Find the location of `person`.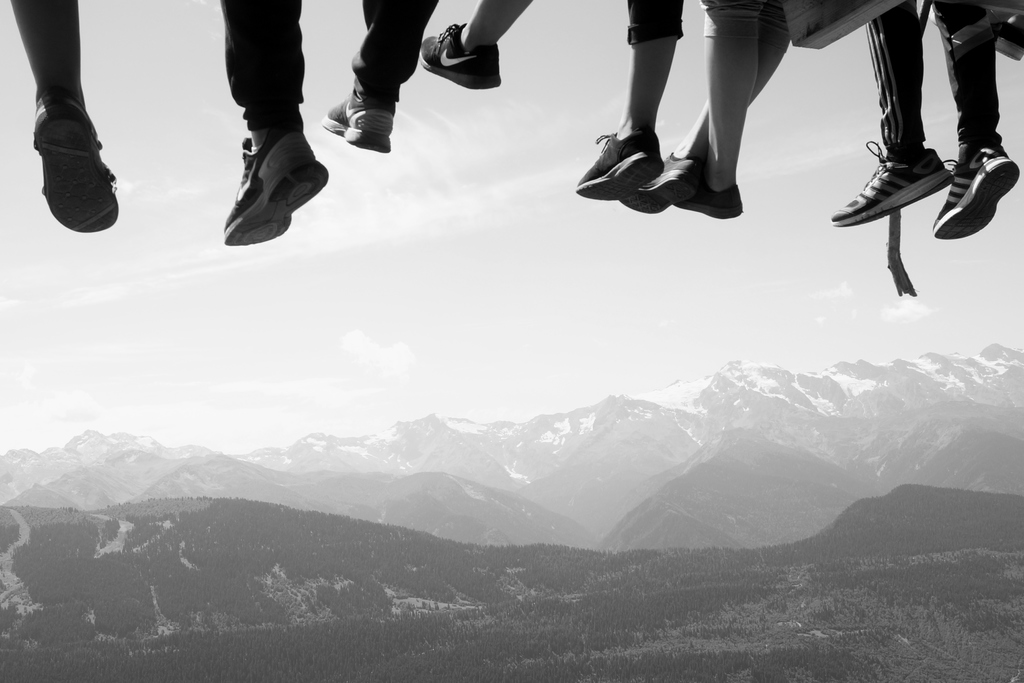
Location: bbox(419, 0, 672, 200).
